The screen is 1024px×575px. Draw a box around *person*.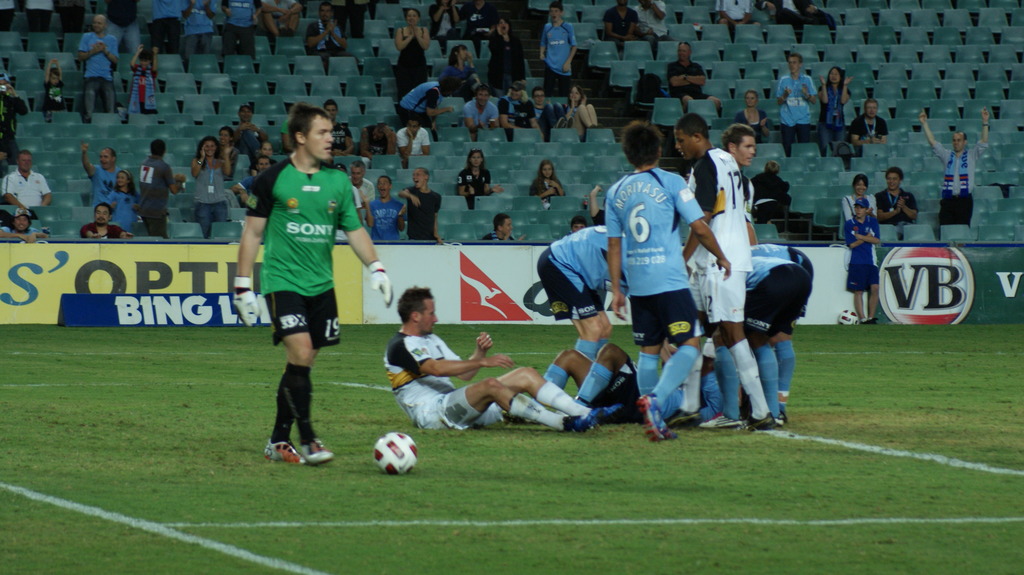
box(243, 85, 364, 494).
